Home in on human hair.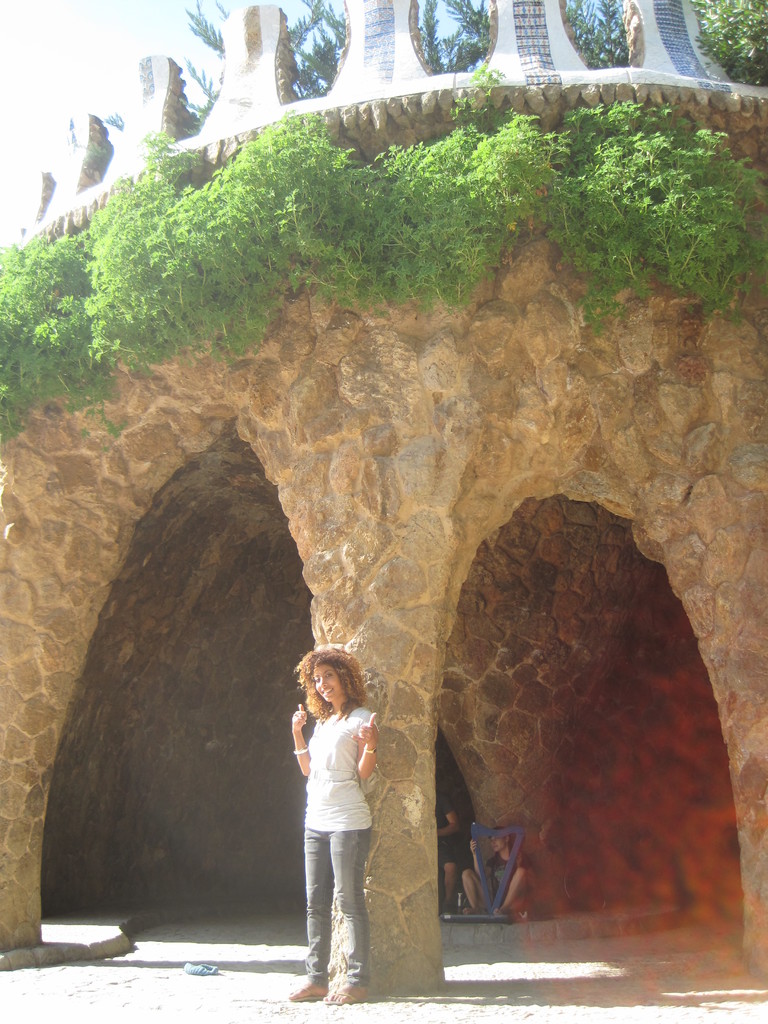
Homed in at pyautogui.locateOnScreen(290, 645, 370, 718).
